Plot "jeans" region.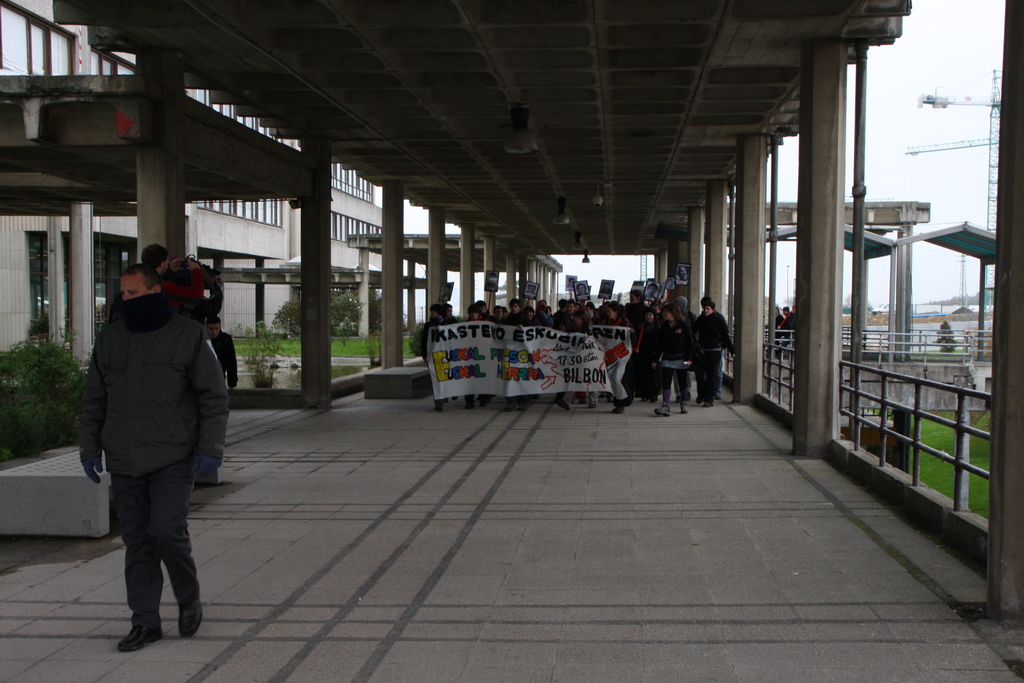
Plotted at crop(105, 457, 200, 661).
